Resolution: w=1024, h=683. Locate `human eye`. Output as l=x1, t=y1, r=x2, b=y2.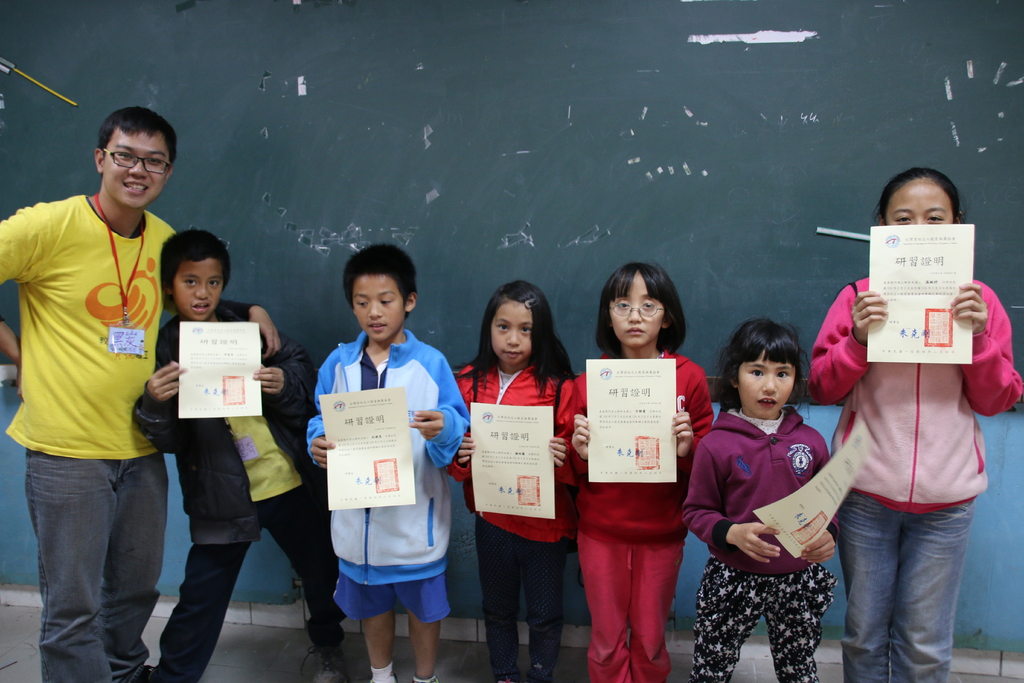
l=774, t=370, r=789, b=378.
